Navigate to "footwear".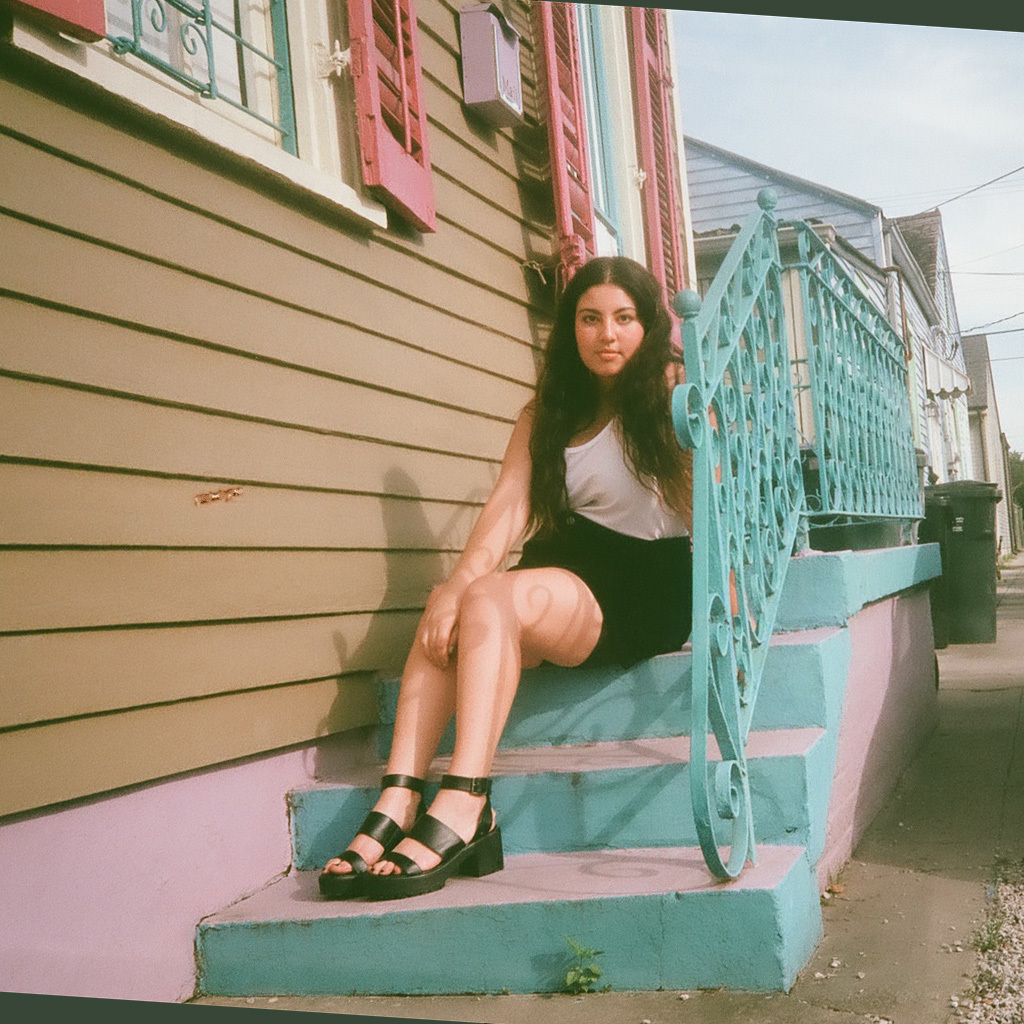
Navigation target: crop(361, 768, 510, 898).
